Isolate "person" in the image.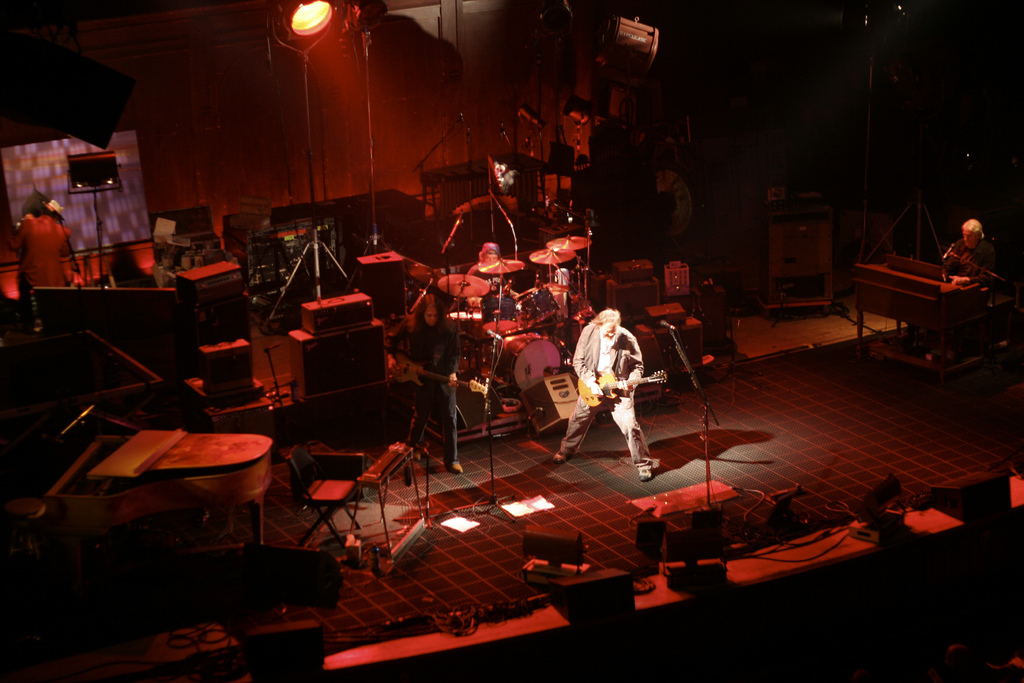
Isolated region: {"left": 932, "top": 218, "right": 999, "bottom": 304}.
